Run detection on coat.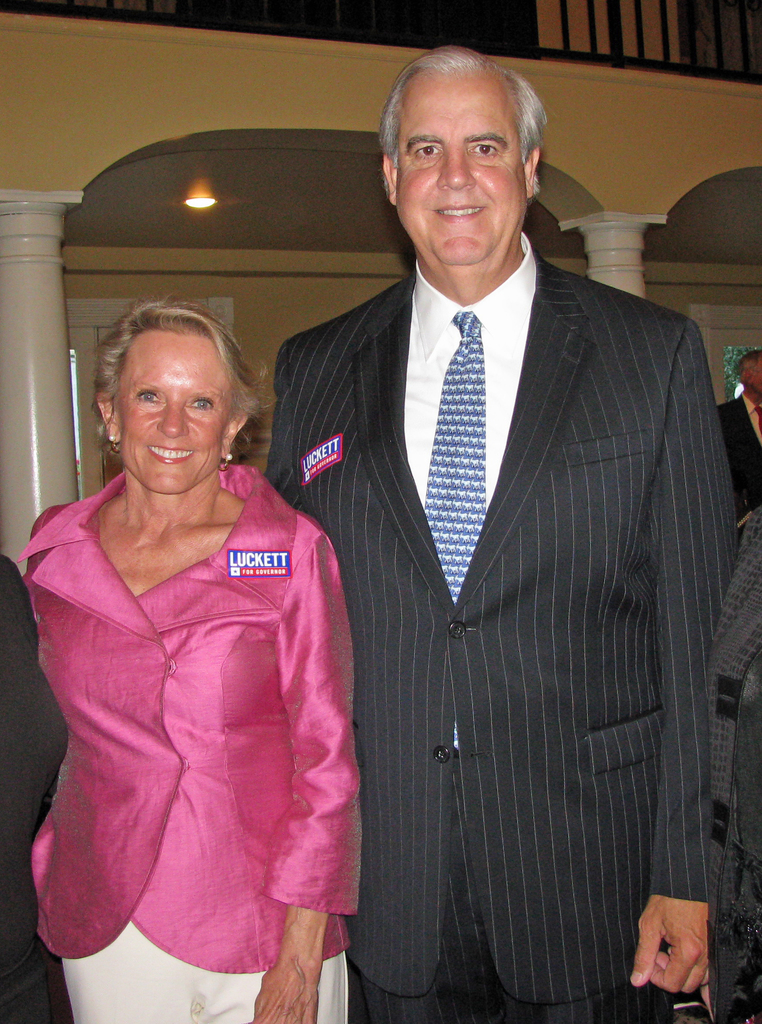
Result: detection(13, 452, 375, 986).
